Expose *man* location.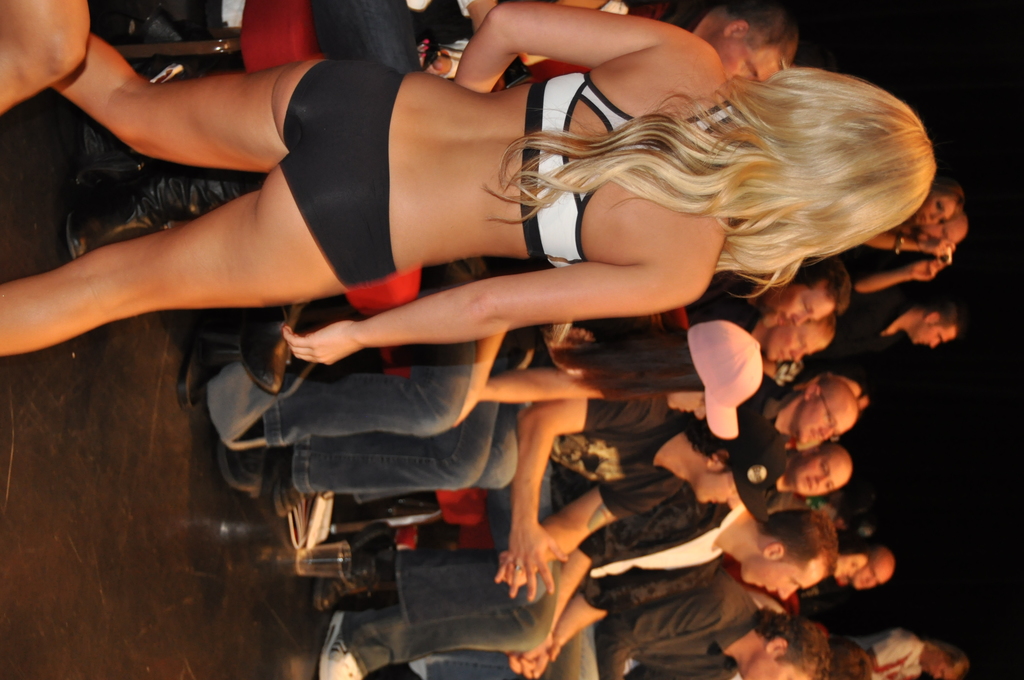
Exposed at BBox(71, 0, 804, 259).
